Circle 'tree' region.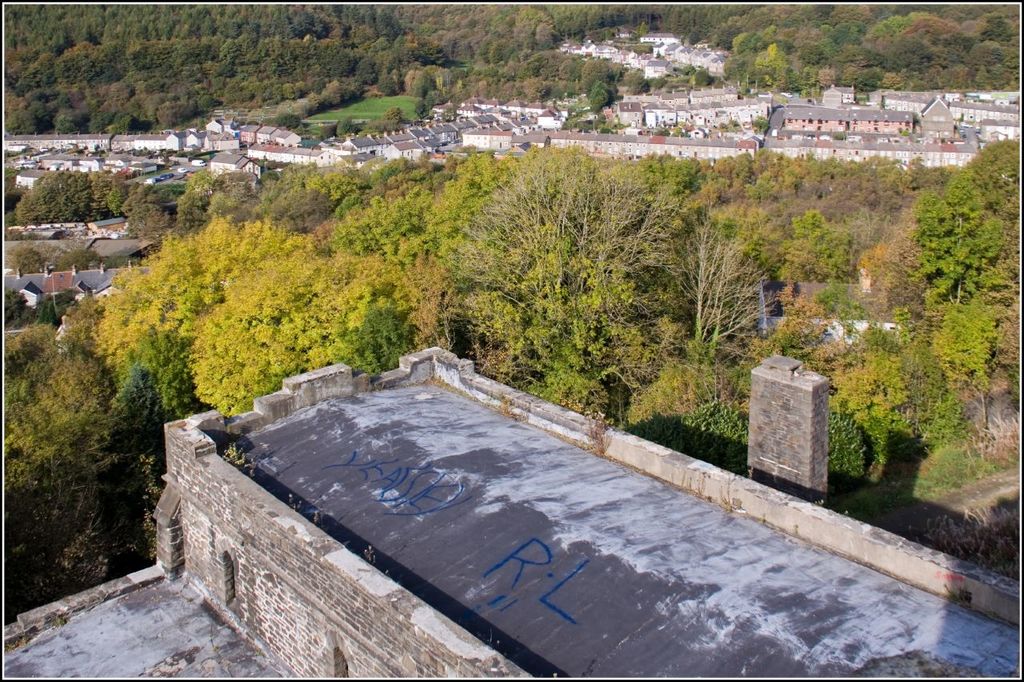
Region: (598, 126, 616, 134).
